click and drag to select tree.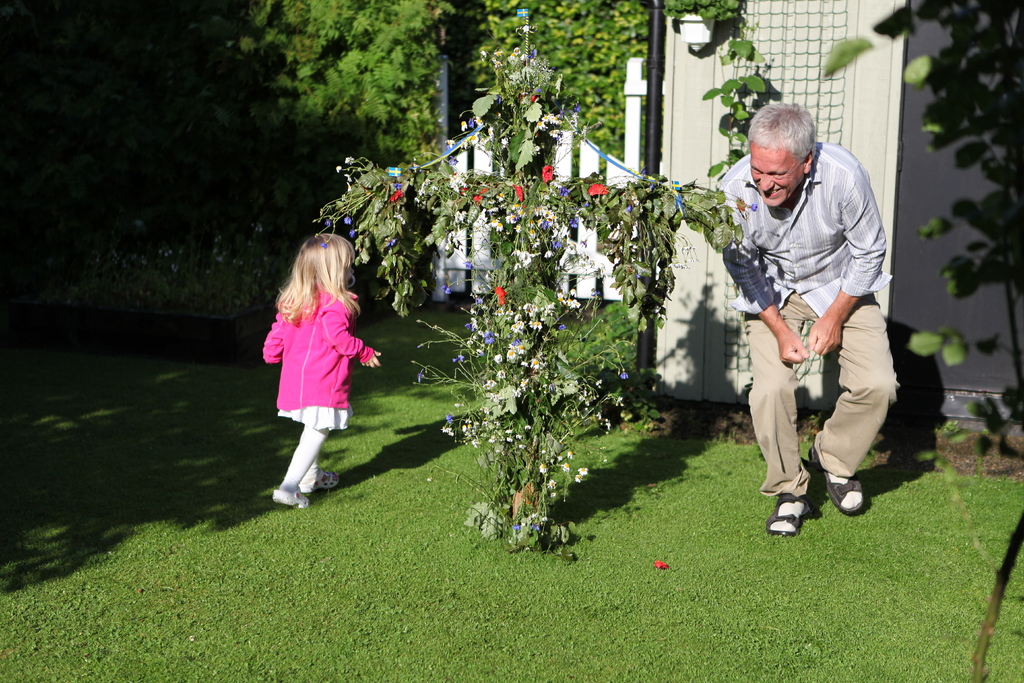
Selection: (left=450, top=0, right=673, bottom=210).
